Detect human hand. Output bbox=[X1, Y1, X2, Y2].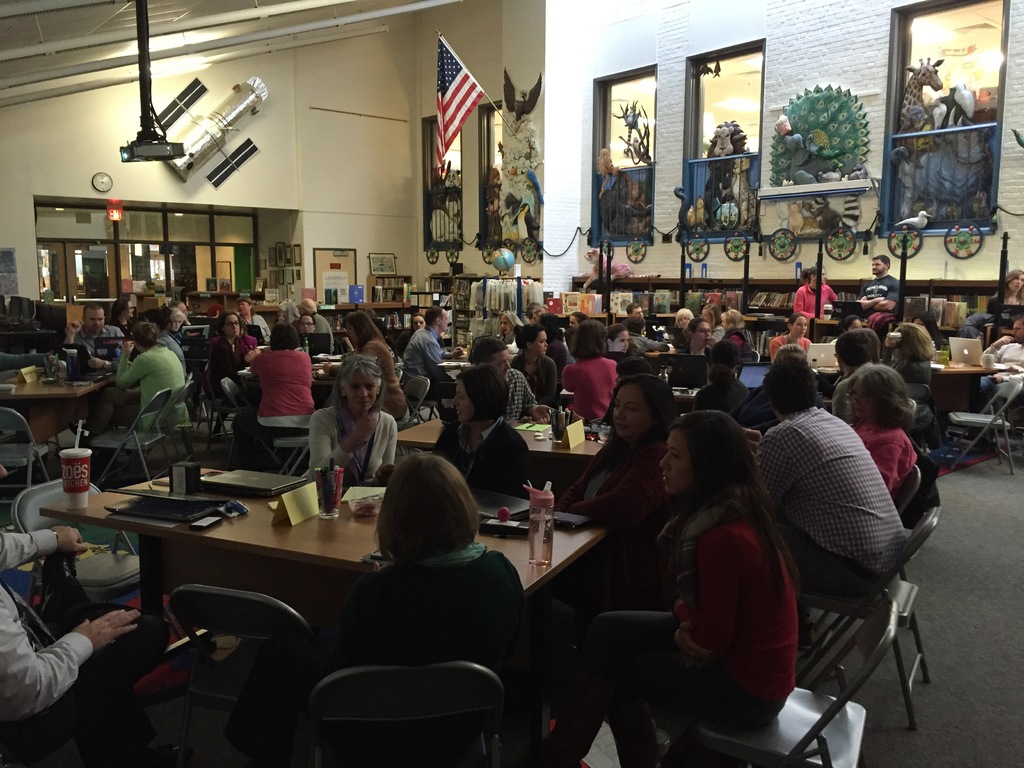
bbox=[747, 429, 763, 442].
